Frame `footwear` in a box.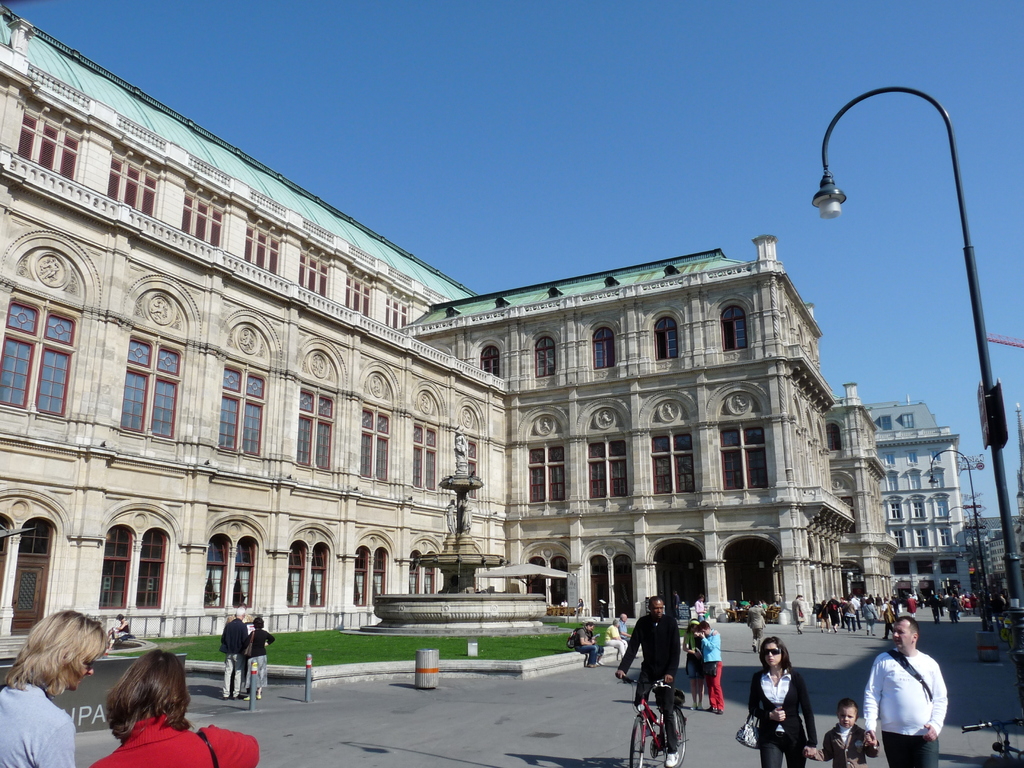
<region>692, 704, 697, 710</region>.
